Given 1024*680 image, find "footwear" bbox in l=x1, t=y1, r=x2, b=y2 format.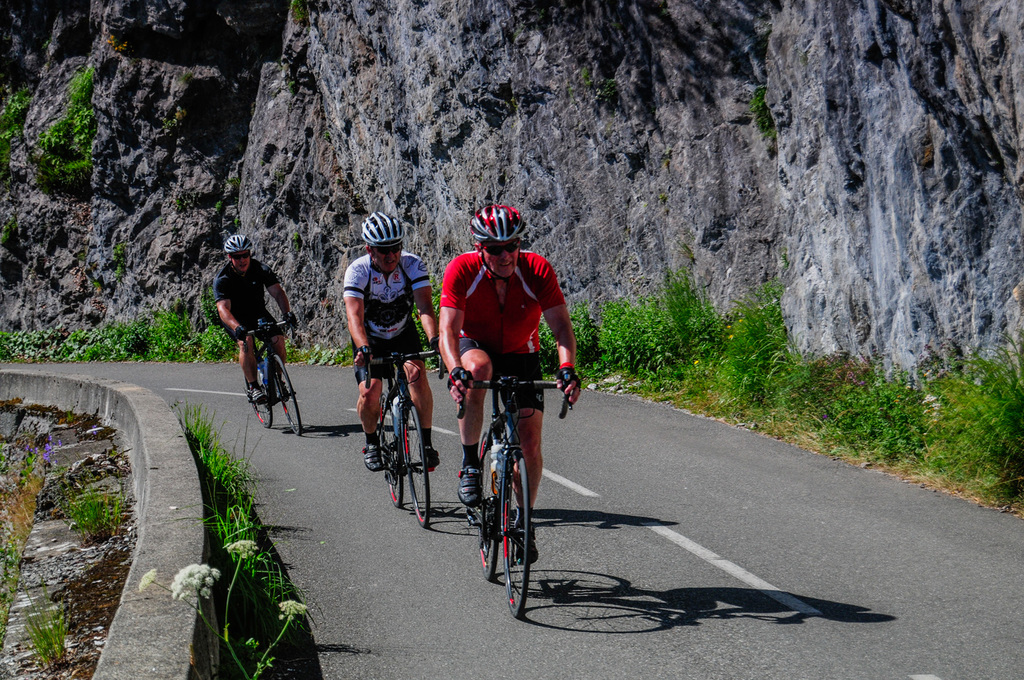
l=514, t=519, r=539, b=566.
